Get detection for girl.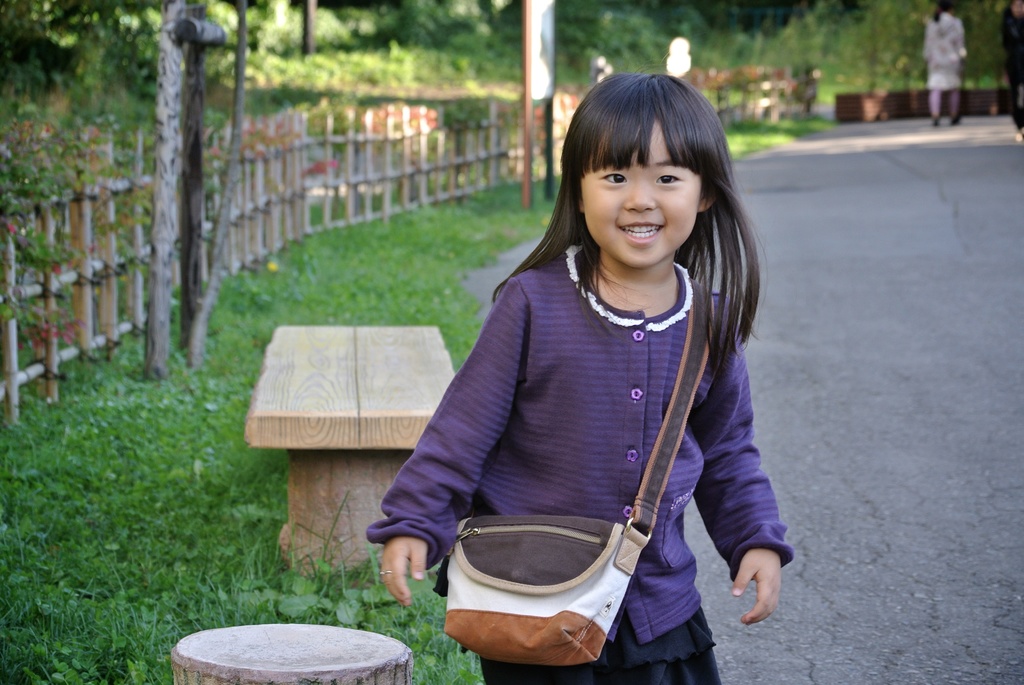
Detection: (364,74,795,684).
